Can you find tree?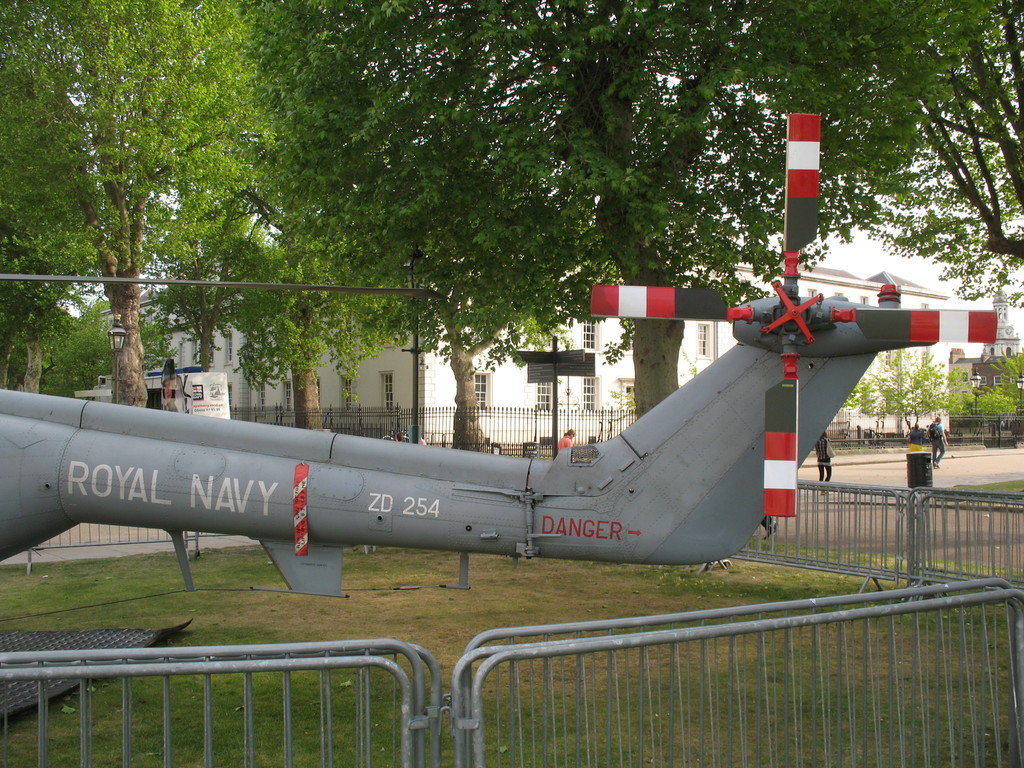
Yes, bounding box: rect(836, 346, 956, 436).
